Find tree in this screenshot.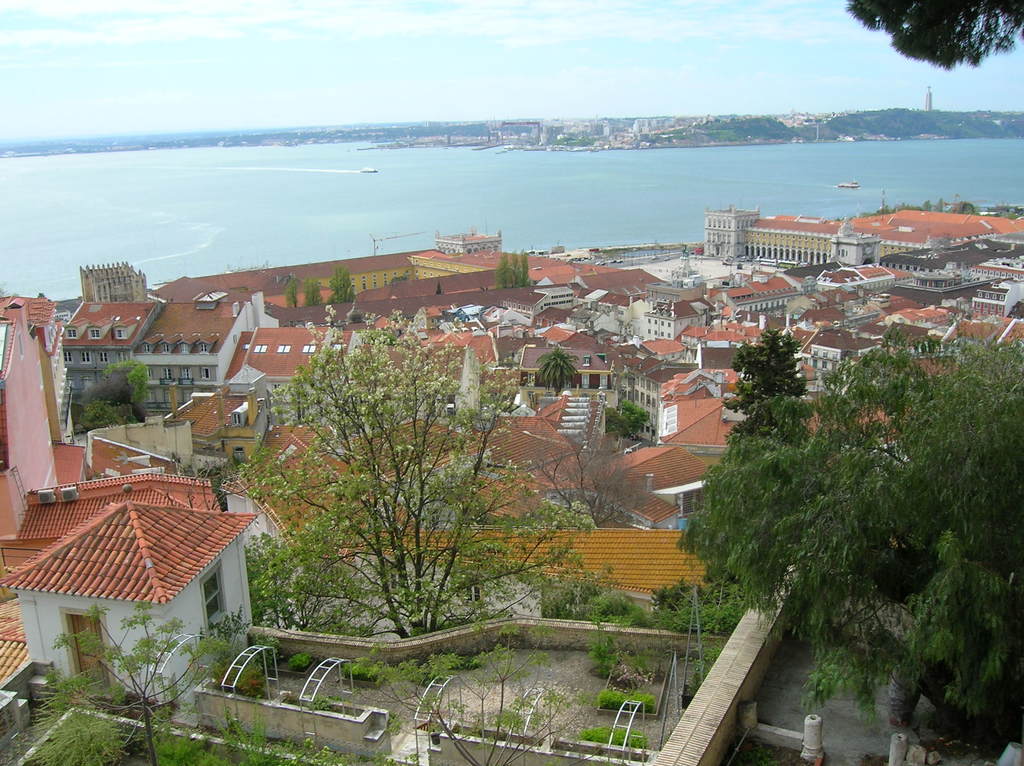
The bounding box for tree is (847,0,1023,74).
